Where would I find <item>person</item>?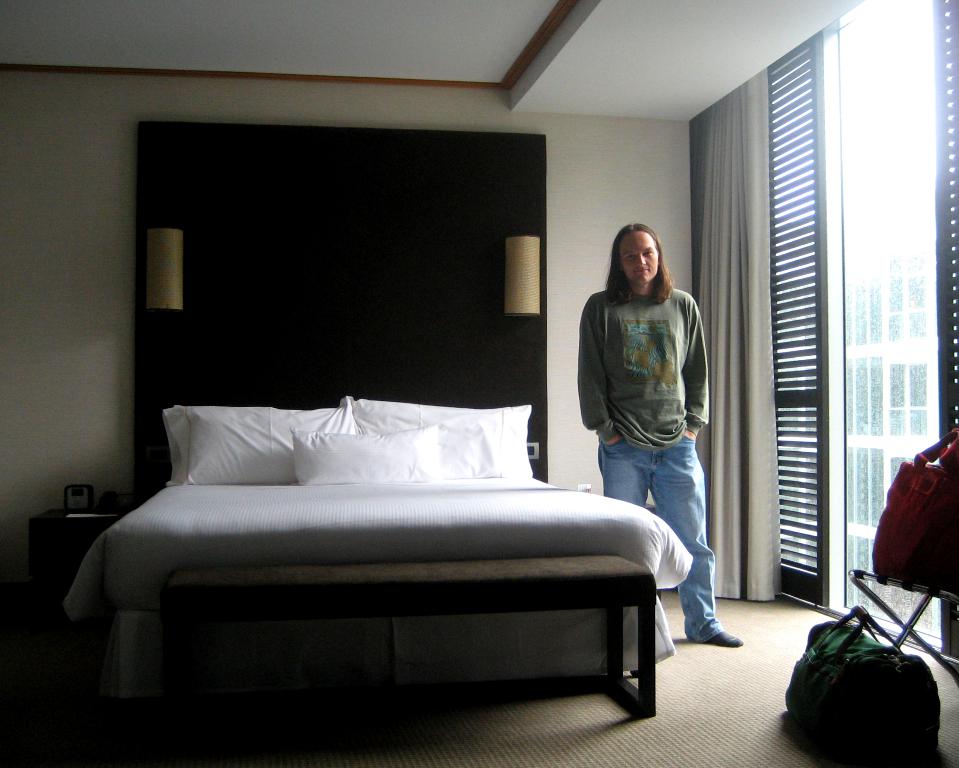
At detection(572, 209, 705, 598).
